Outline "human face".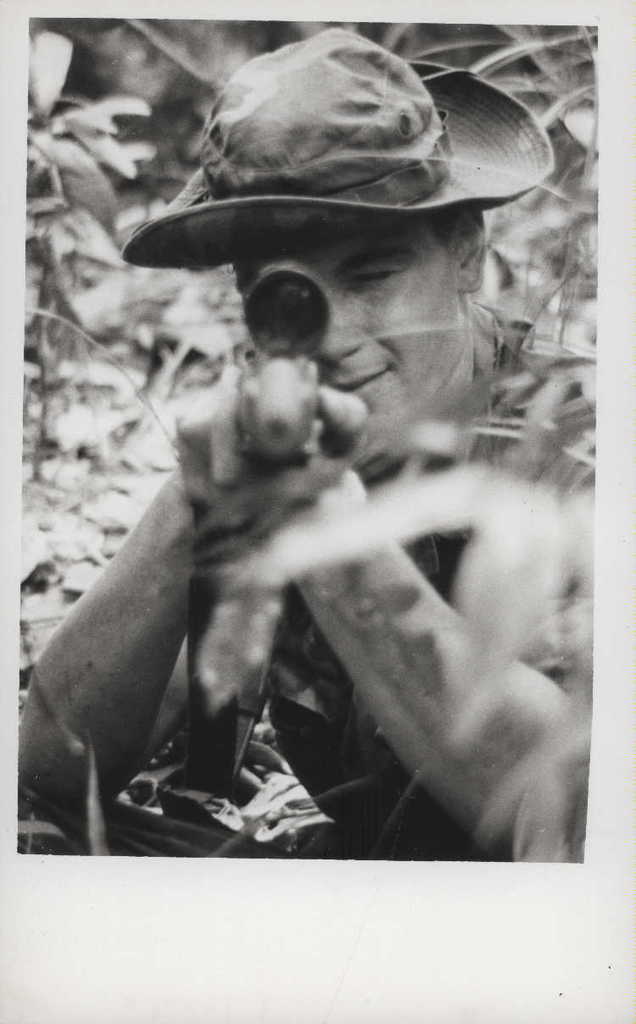
Outline: BBox(229, 225, 477, 434).
